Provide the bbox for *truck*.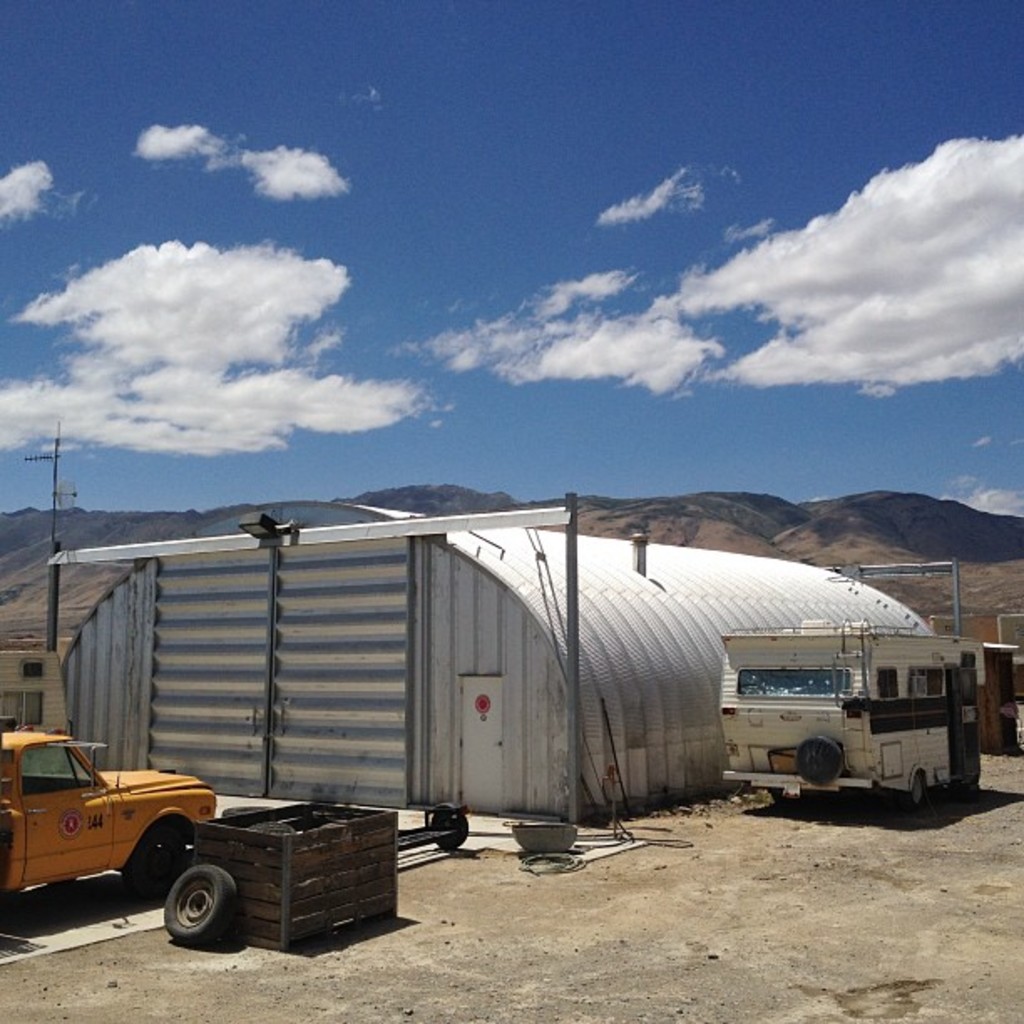
l=0, t=719, r=223, b=902.
